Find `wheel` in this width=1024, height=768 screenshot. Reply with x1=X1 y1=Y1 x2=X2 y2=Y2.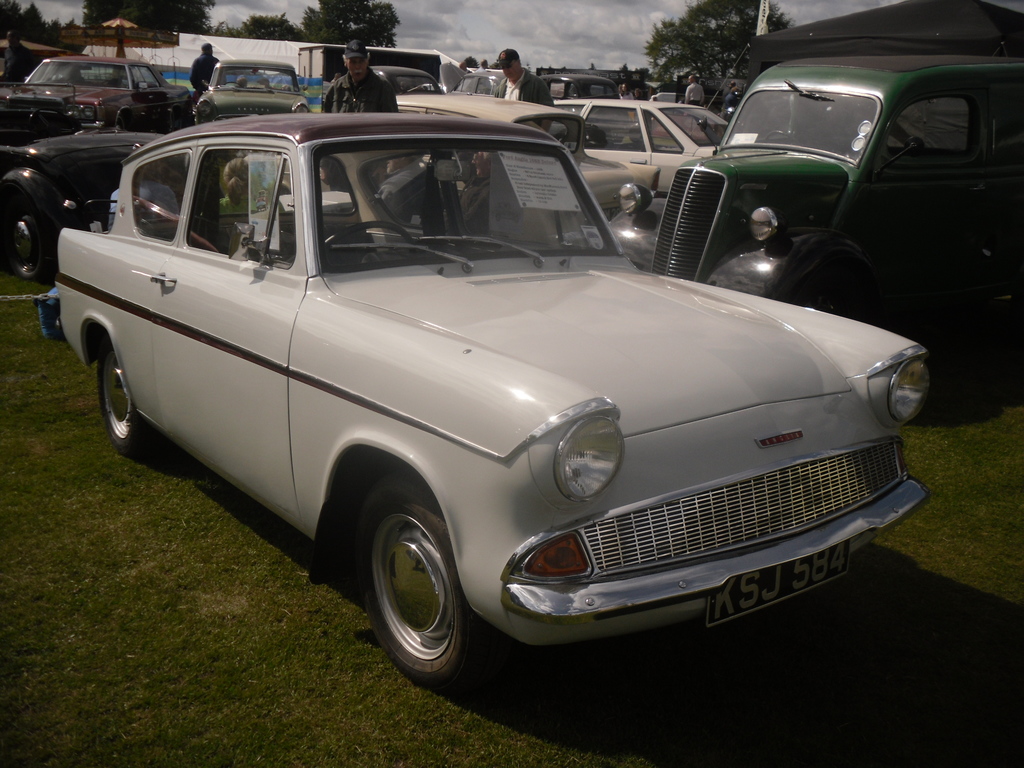
x1=97 y1=340 x2=157 y2=452.
